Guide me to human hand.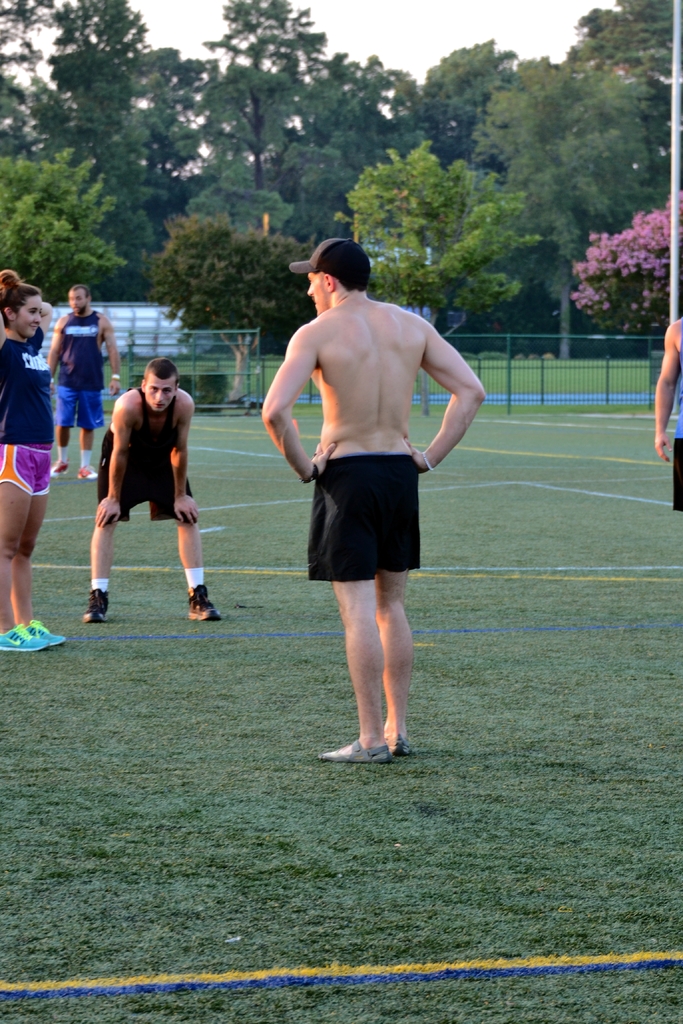
Guidance: (left=106, top=378, right=122, bottom=398).
